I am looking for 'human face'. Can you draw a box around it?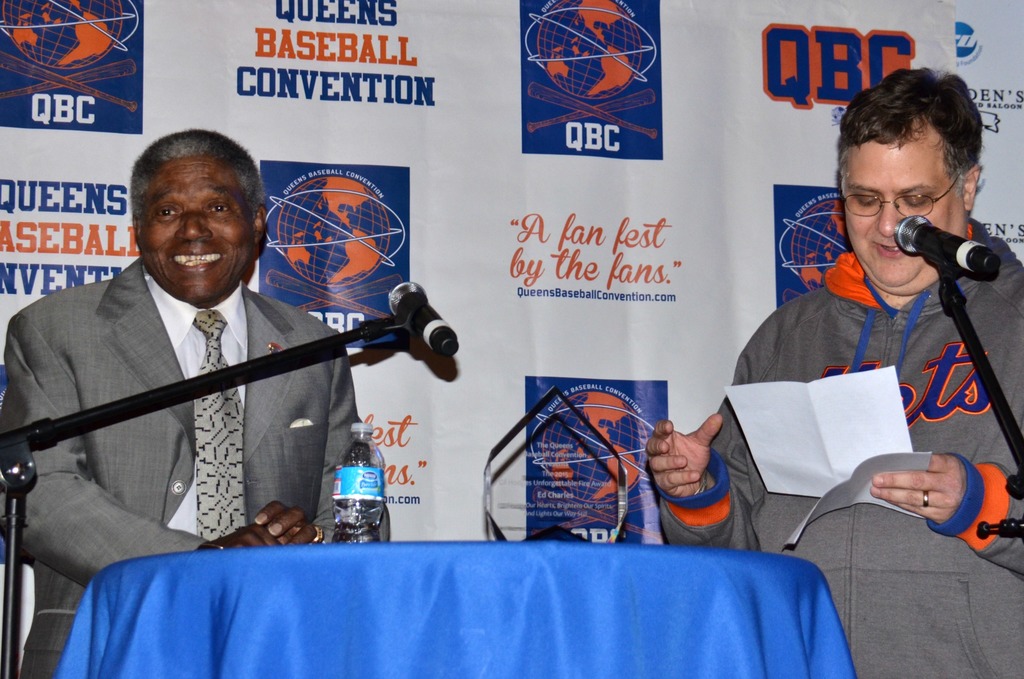
Sure, the bounding box is detection(139, 157, 255, 304).
